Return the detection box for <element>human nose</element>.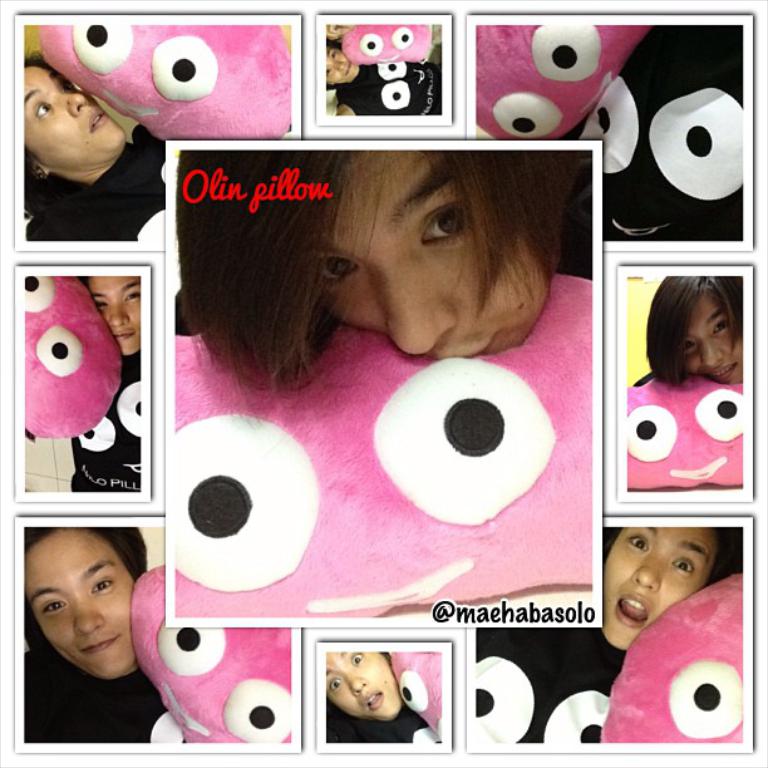
Rect(349, 676, 364, 694).
